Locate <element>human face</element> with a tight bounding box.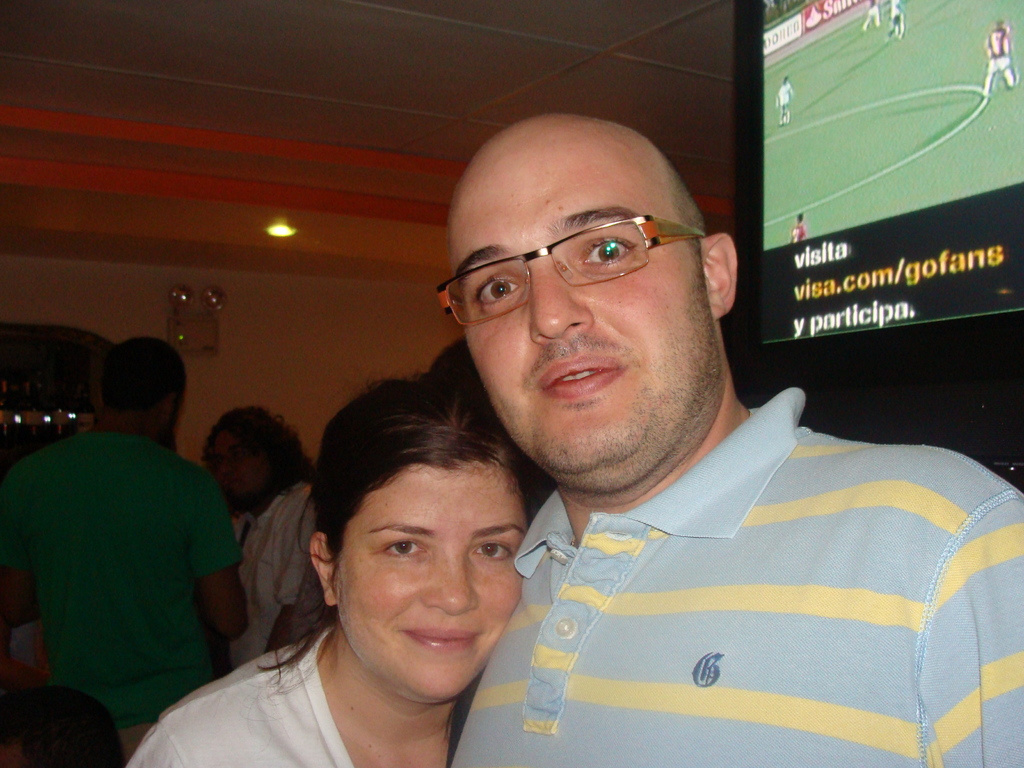
box=[335, 464, 528, 702].
